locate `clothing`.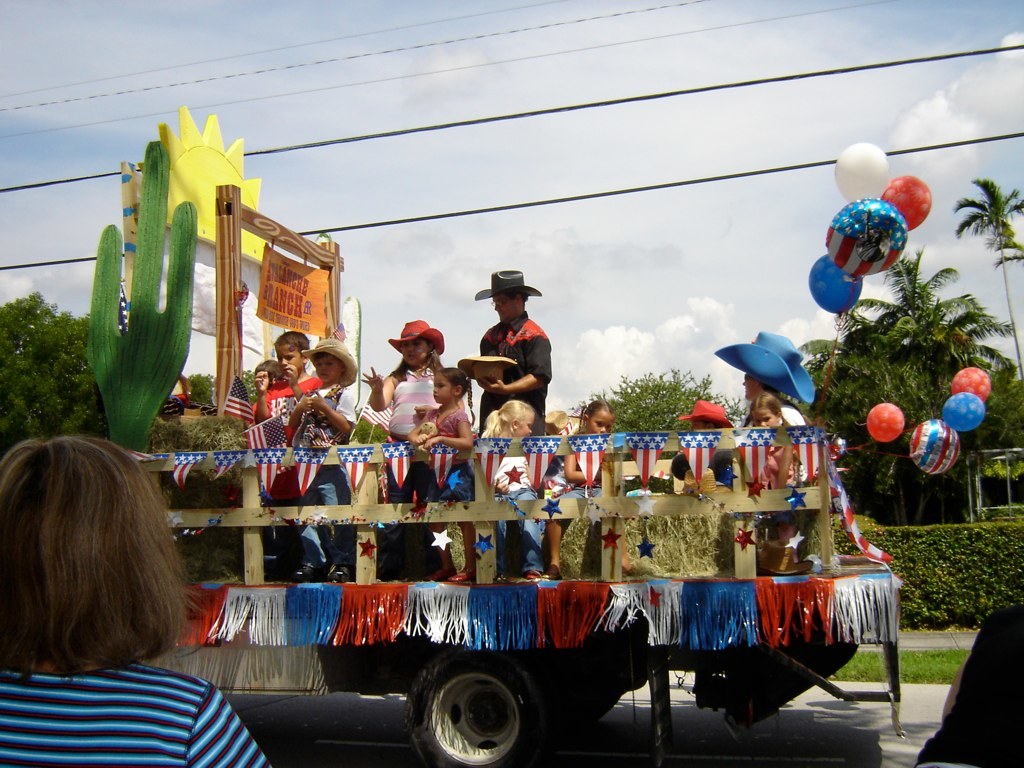
Bounding box: 0, 649, 285, 767.
